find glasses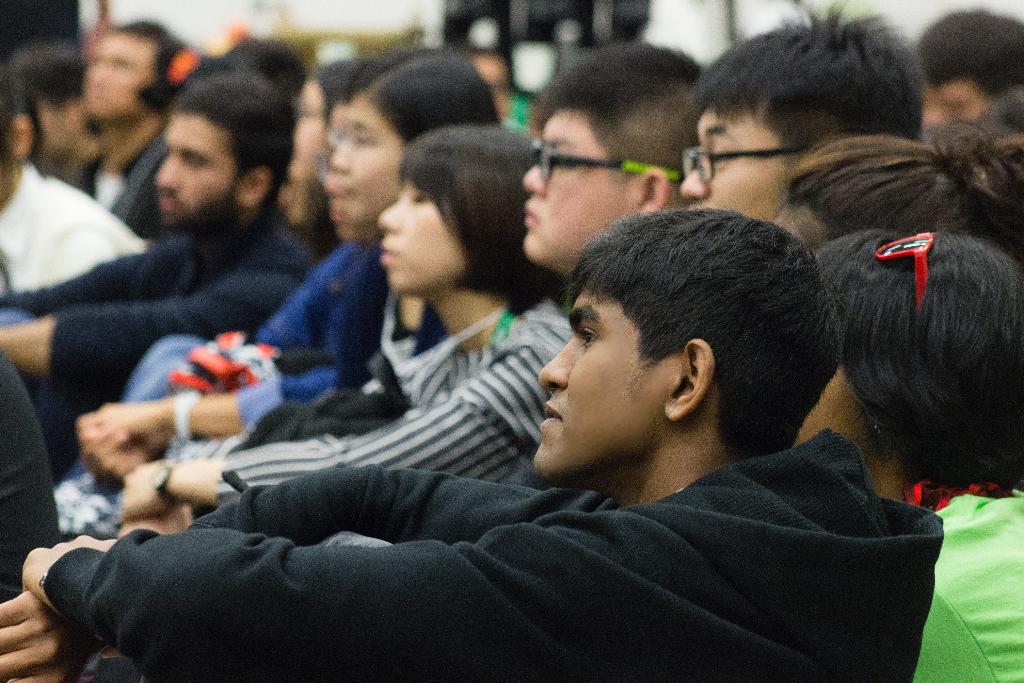
869:228:943:317
